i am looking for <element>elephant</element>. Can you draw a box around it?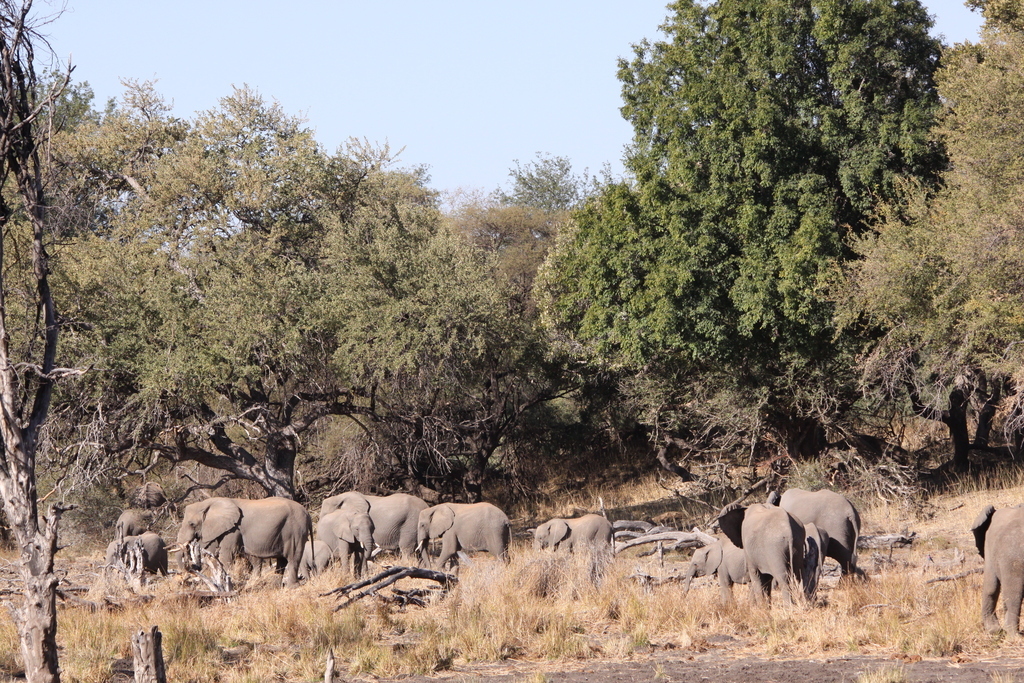
Sure, the bounding box is 308 477 381 573.
